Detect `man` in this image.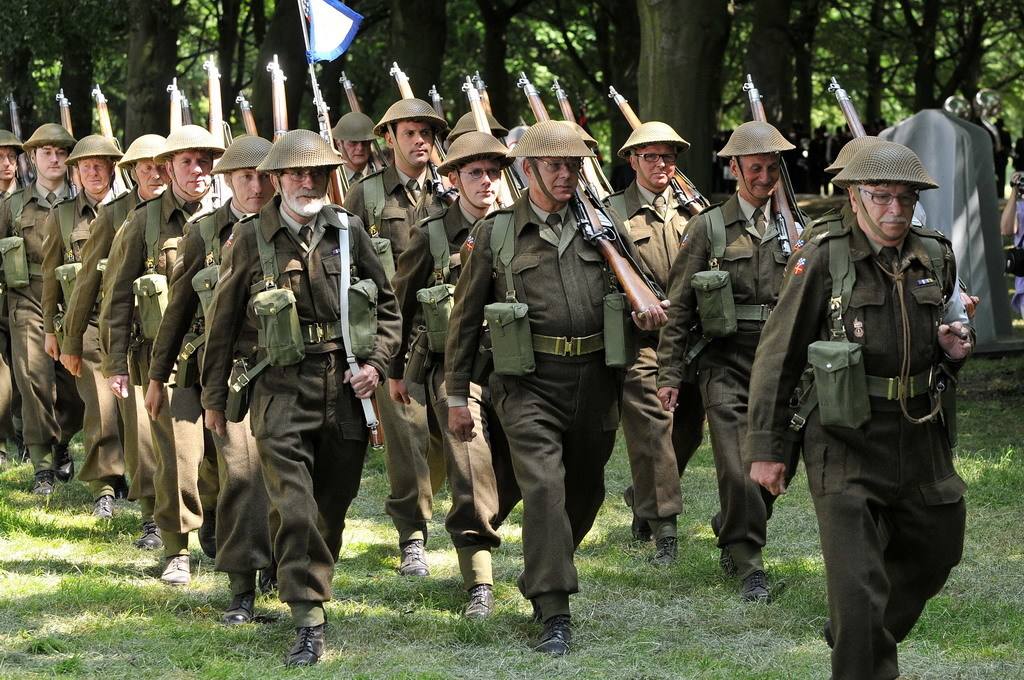
Detection: detection(756, 141, 985, 669).
